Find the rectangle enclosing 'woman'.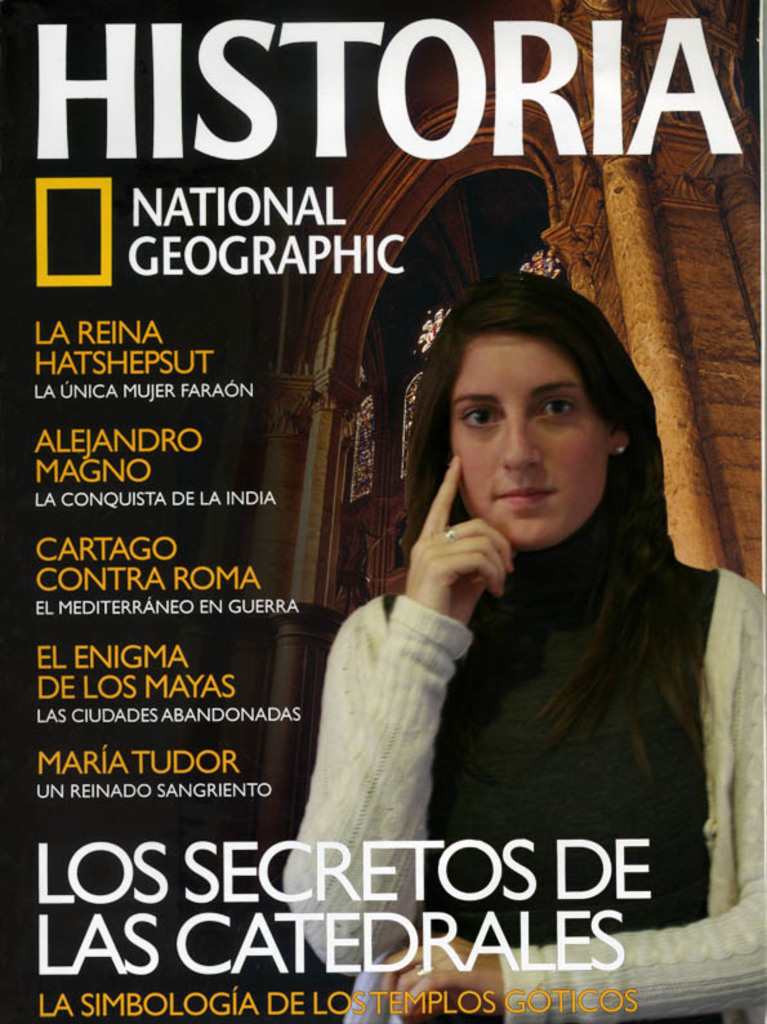
x1=307, y1=262, x2=718, y2=943.
